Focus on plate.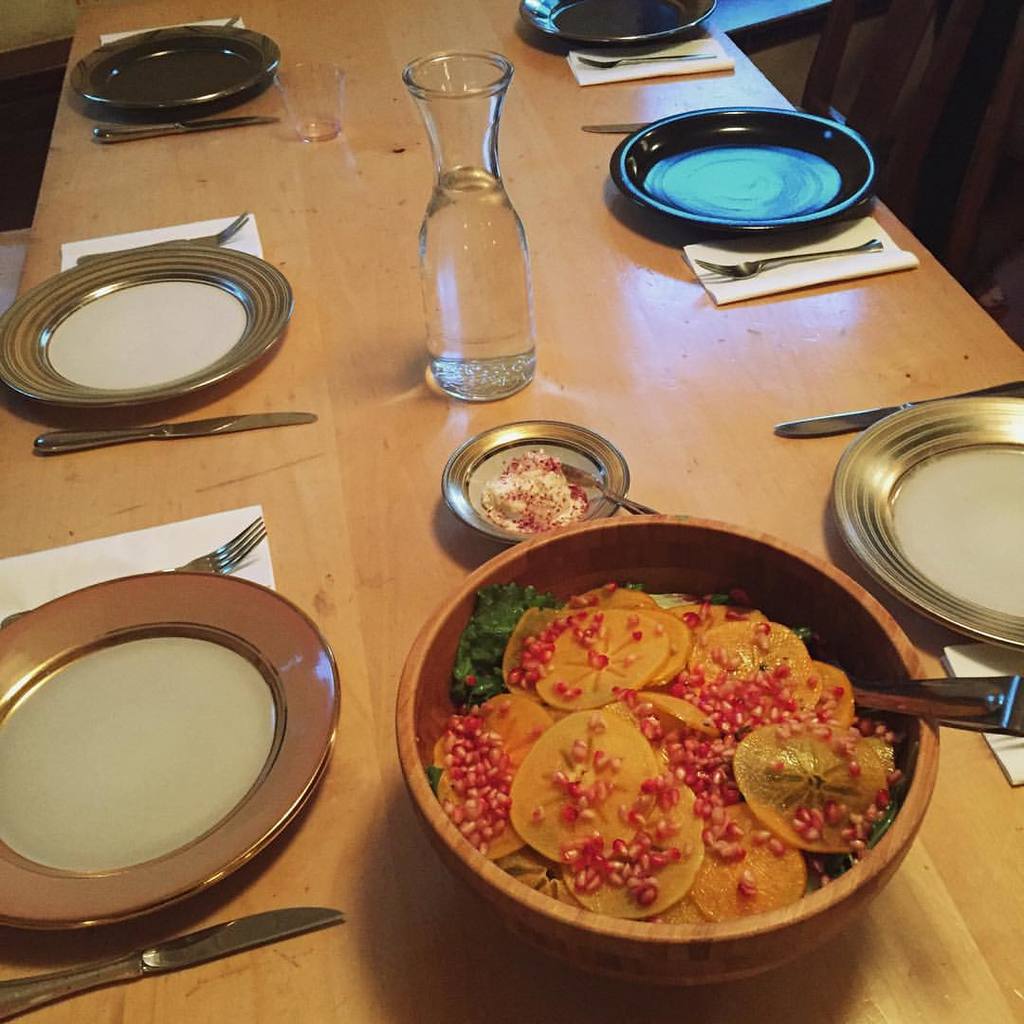
Focused at (0, 557, 350, 929).
